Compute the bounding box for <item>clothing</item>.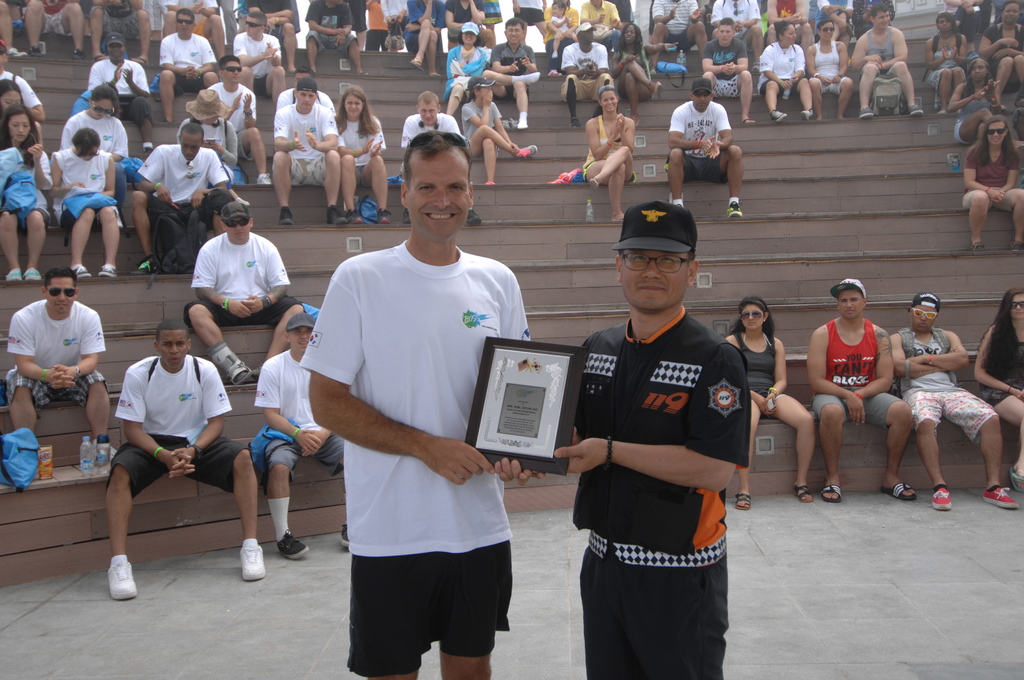
select_region(161, 30, 218, 92).
